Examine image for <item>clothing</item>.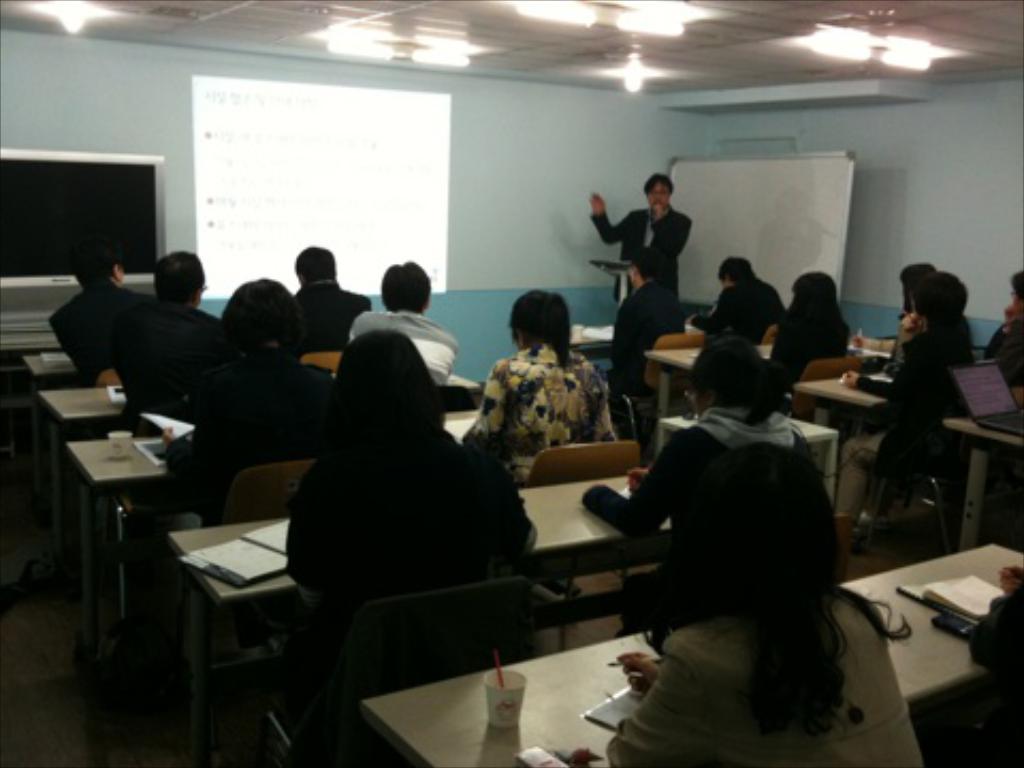
Examination result: bbox=(599, 595, 930, 766).
